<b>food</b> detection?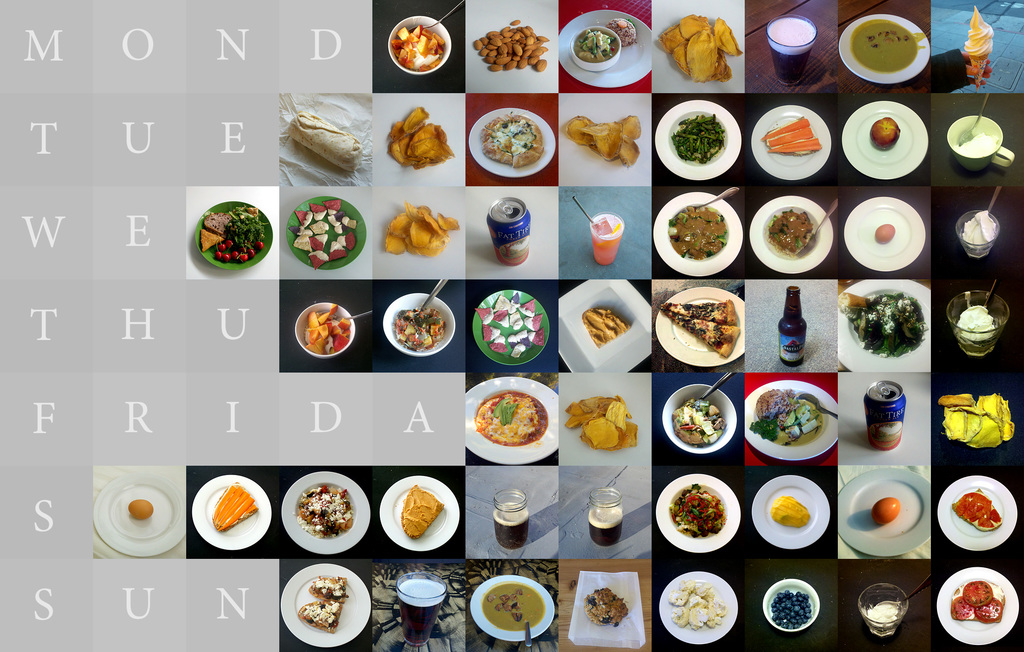
locate(766, 209, 813, 257)
